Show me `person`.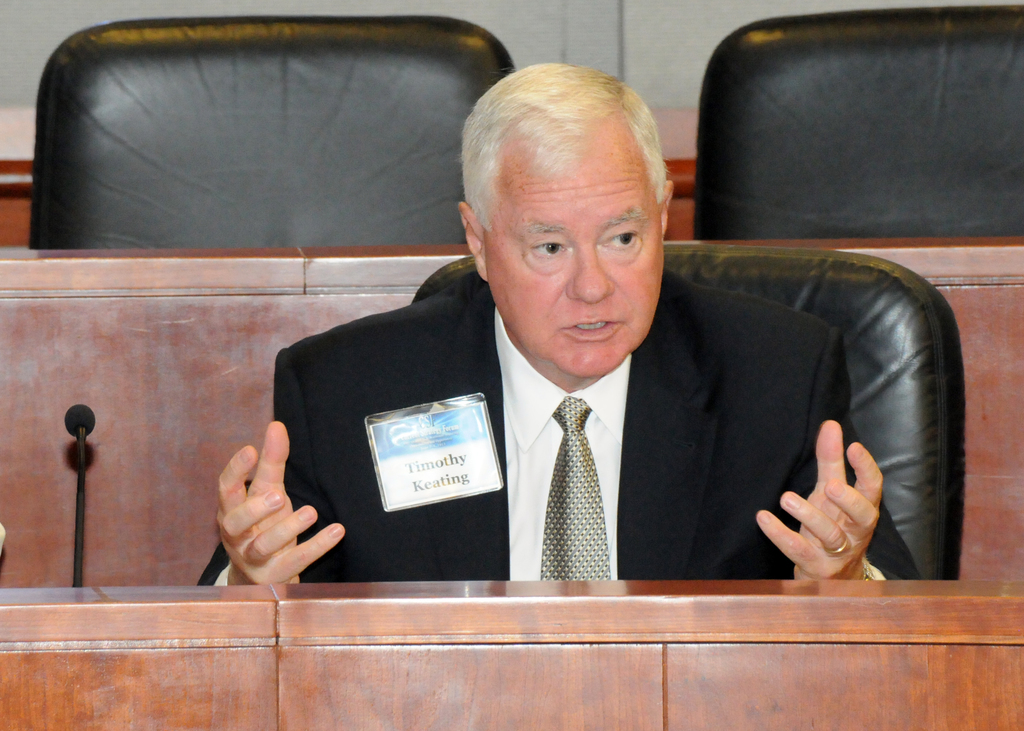
`person` is here: bbox(218, 56, 925, 579).
